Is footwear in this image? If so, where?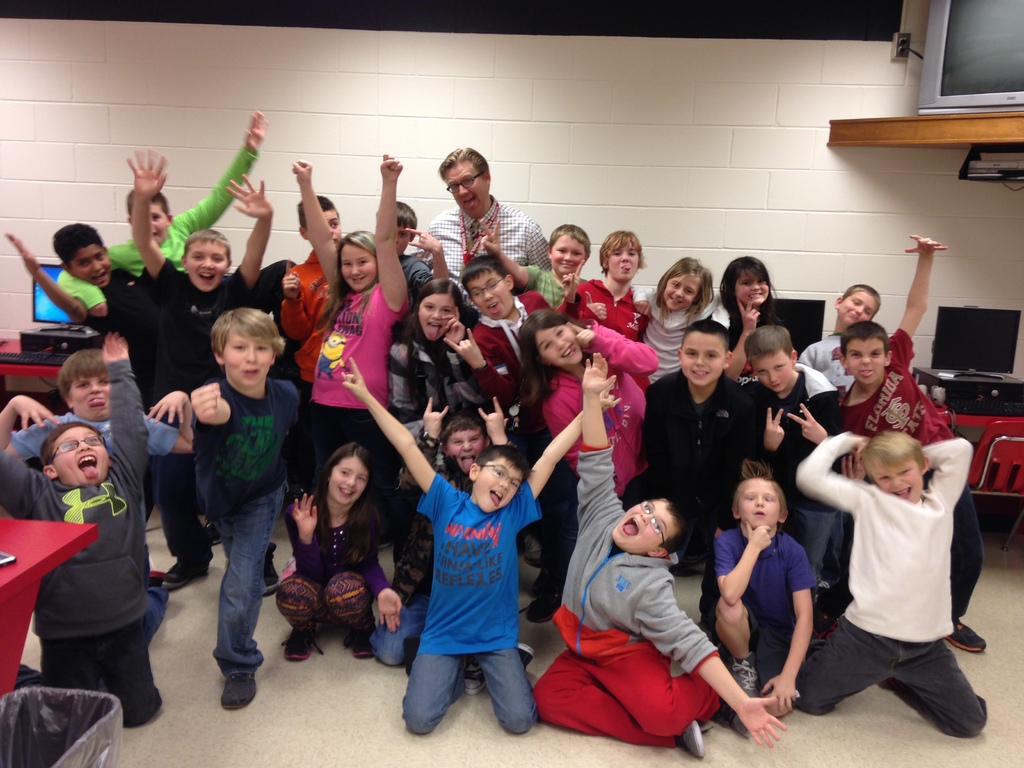
Yes, at 202, 518, 222, 549.
